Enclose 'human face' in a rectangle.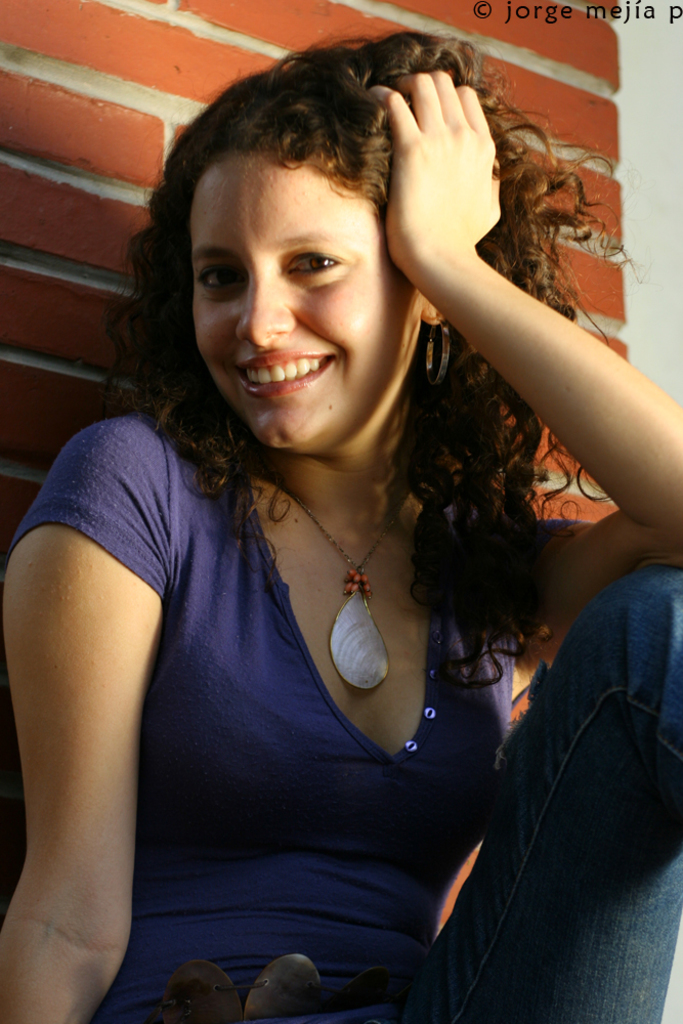
bbox(190, 152, 423, 452).
